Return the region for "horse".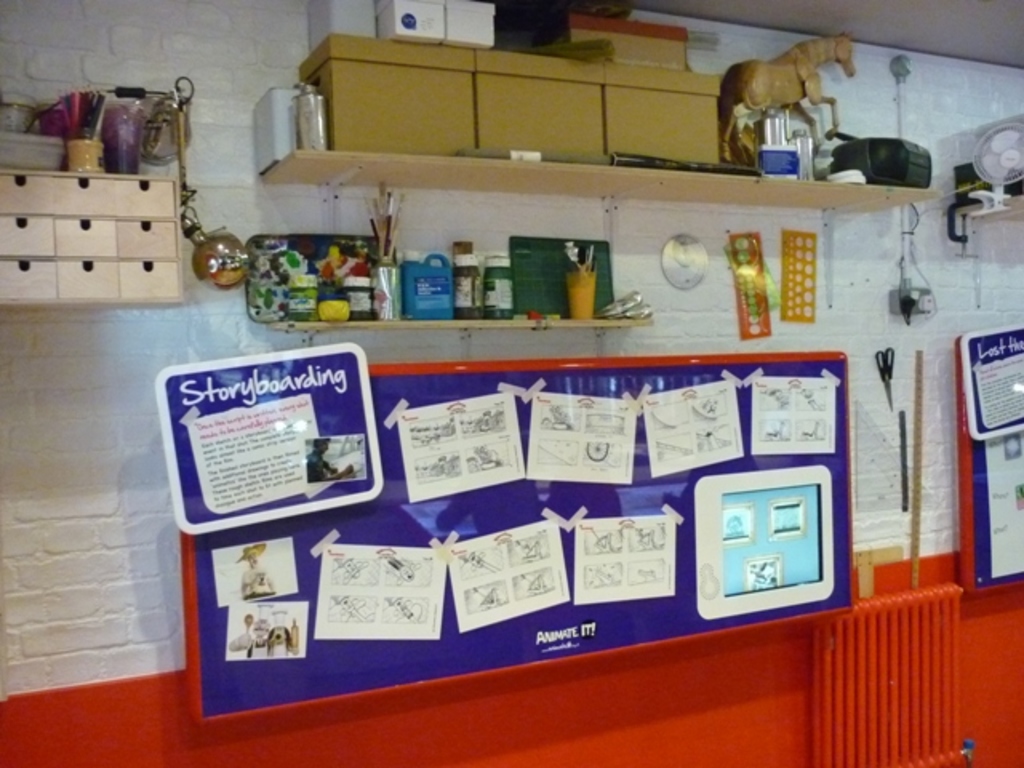
rect(715, 29, 858, 163).
